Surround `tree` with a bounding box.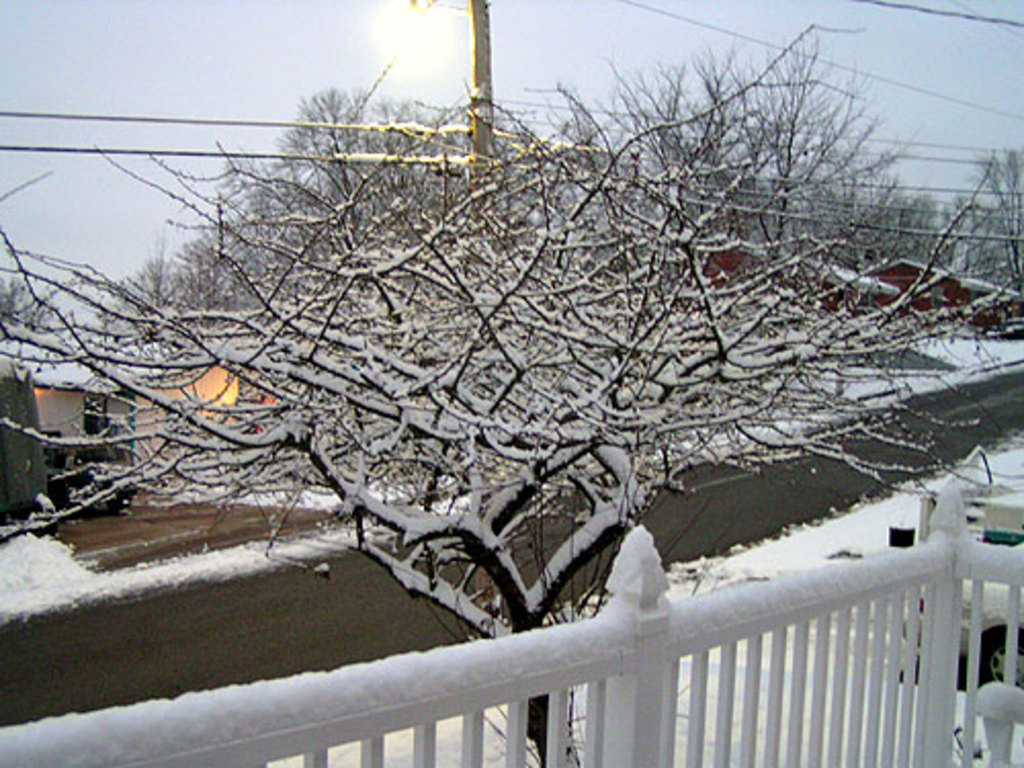
box=[92, 86, 549, 352].
